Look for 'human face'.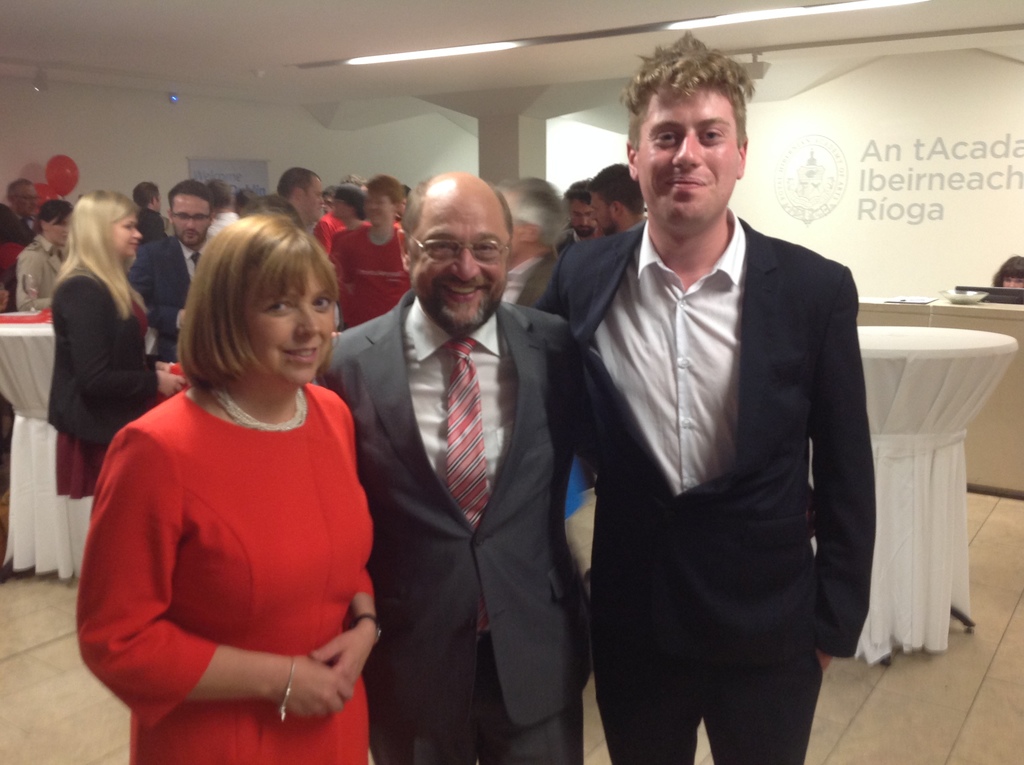
Found: left=245, top=262, right=326, bottom=385.
